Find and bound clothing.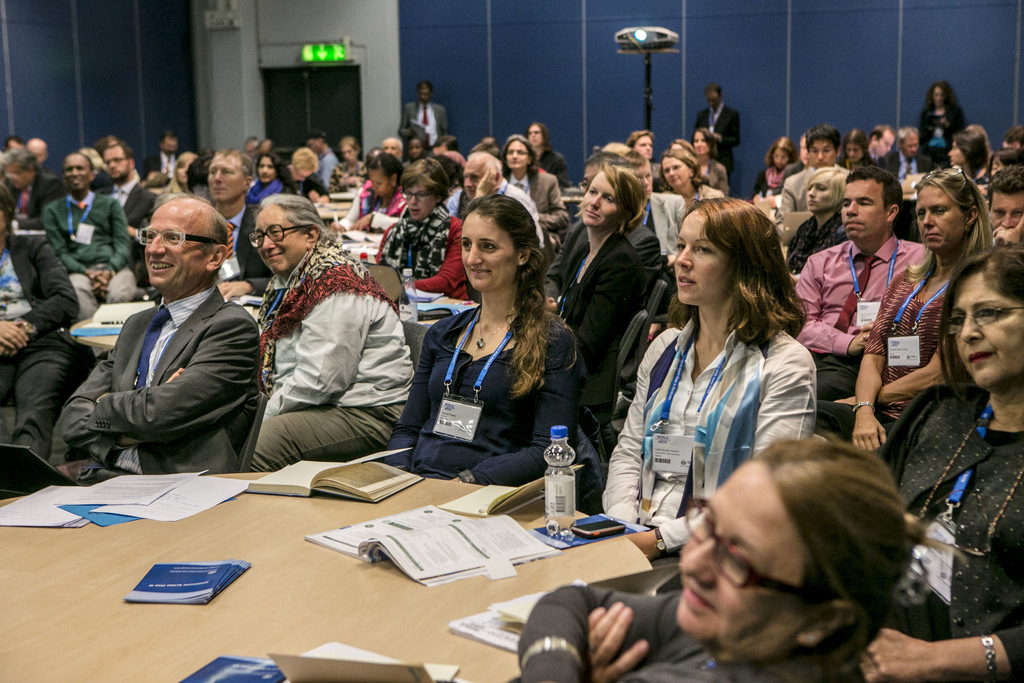
Bound: 790, 215, 853, 277.
